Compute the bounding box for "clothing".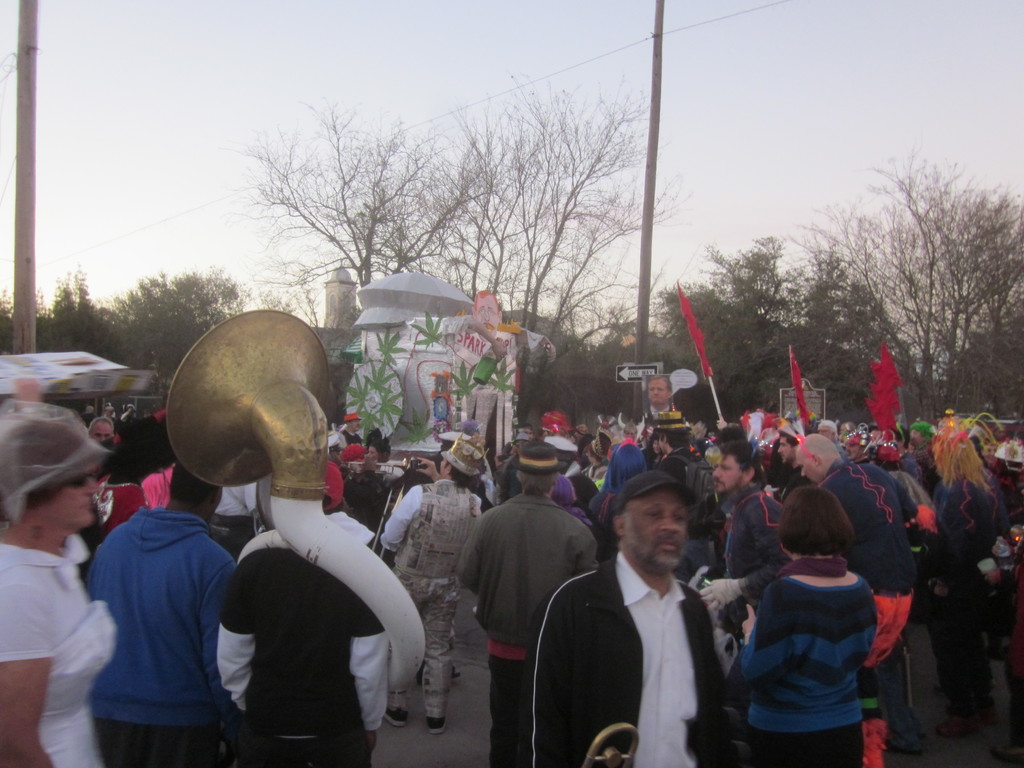
0, 531, 113, 767.
